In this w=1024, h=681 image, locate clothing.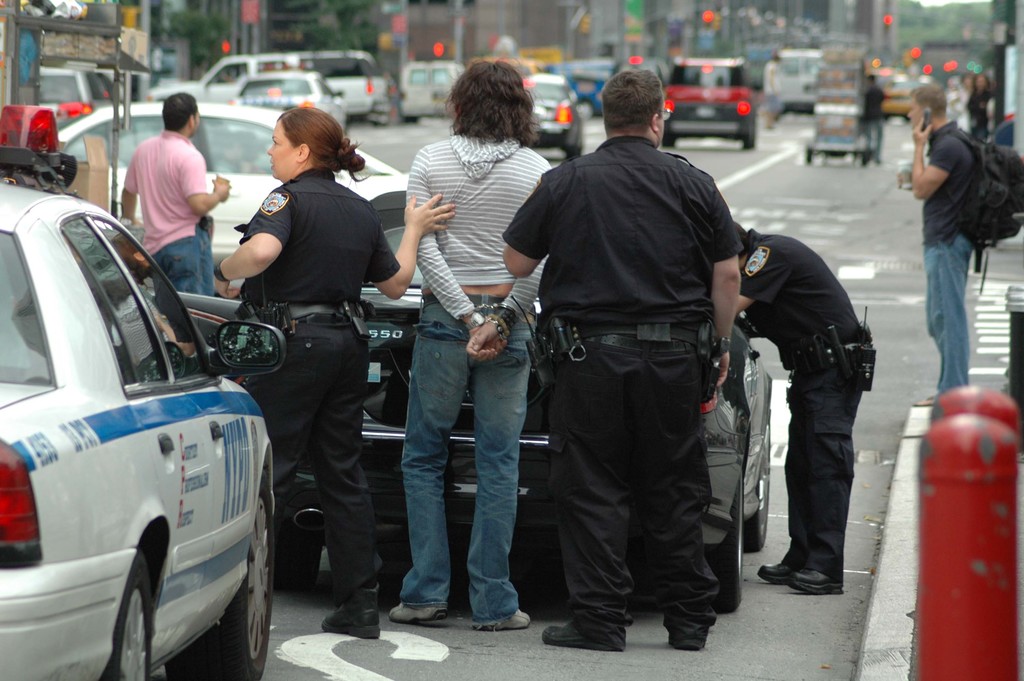
Bounding box: select_region(970, 87, 990, 138).
